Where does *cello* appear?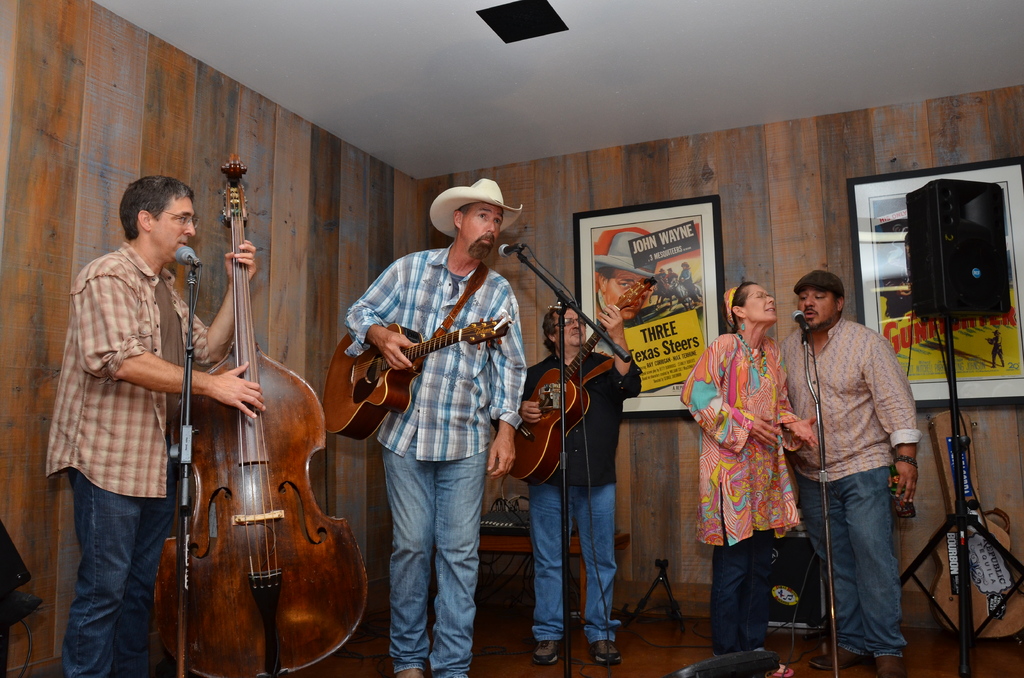
Appears at <bbox>182, 144, 364, 677</bbox>.
